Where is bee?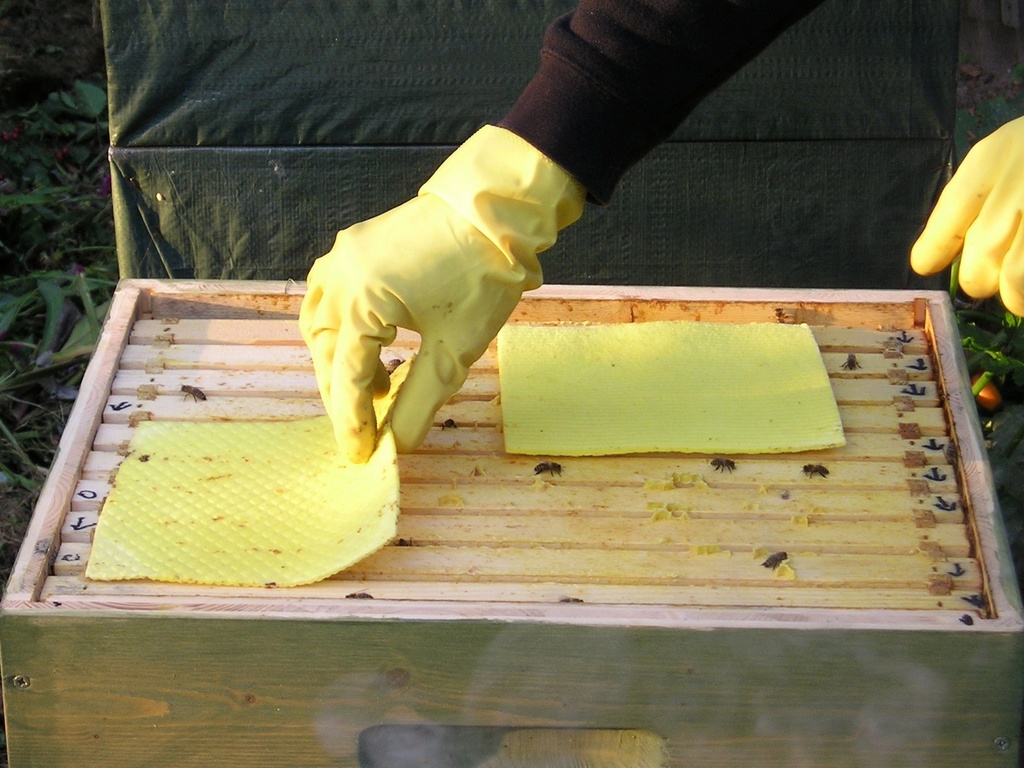
x1=758, y1=544, x2=785, y2=573.
